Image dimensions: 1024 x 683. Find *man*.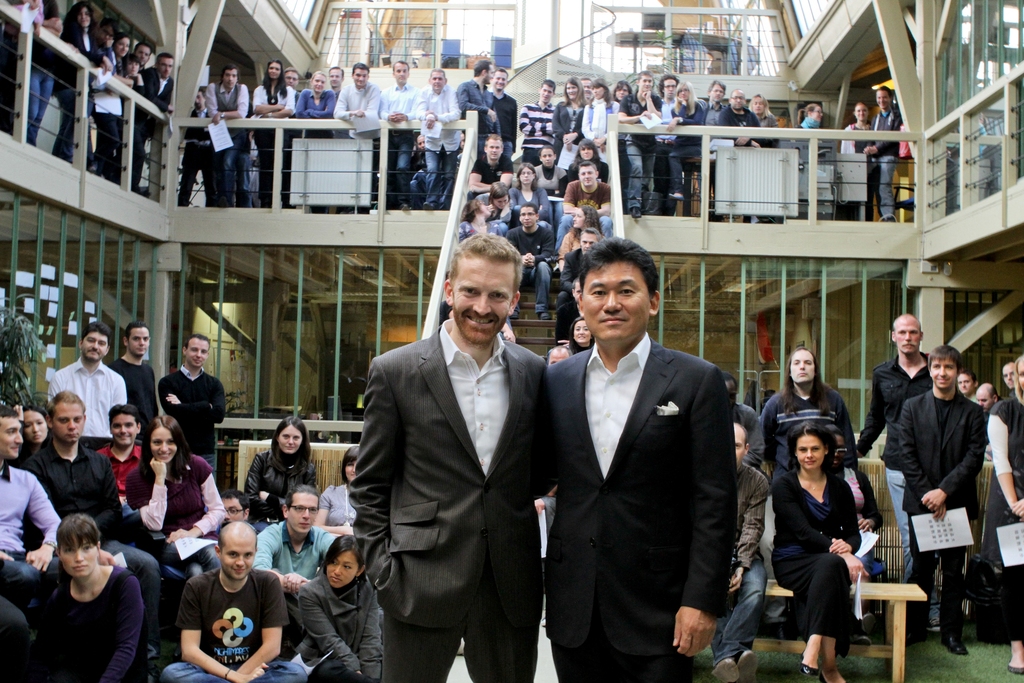
(x1=859, y1=313, x2=939, y2=628).
